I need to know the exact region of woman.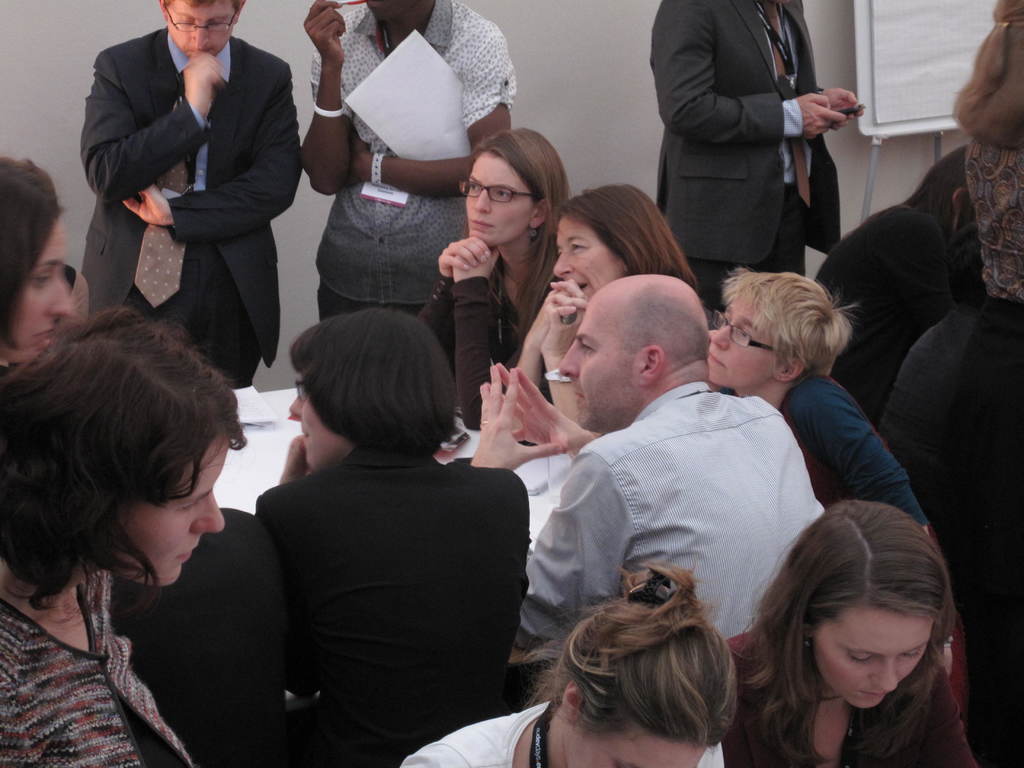
Region: [401,561,738,767].
